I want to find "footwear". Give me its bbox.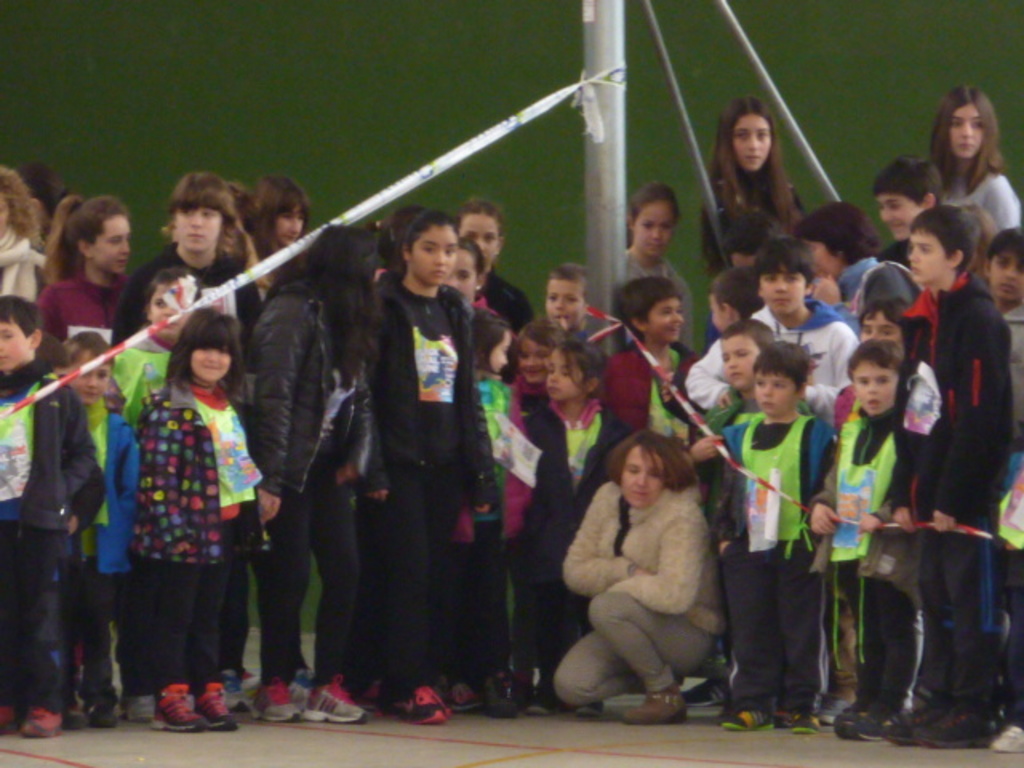
pyautogui.locateOnScreen(288, 670, 315, 709).
